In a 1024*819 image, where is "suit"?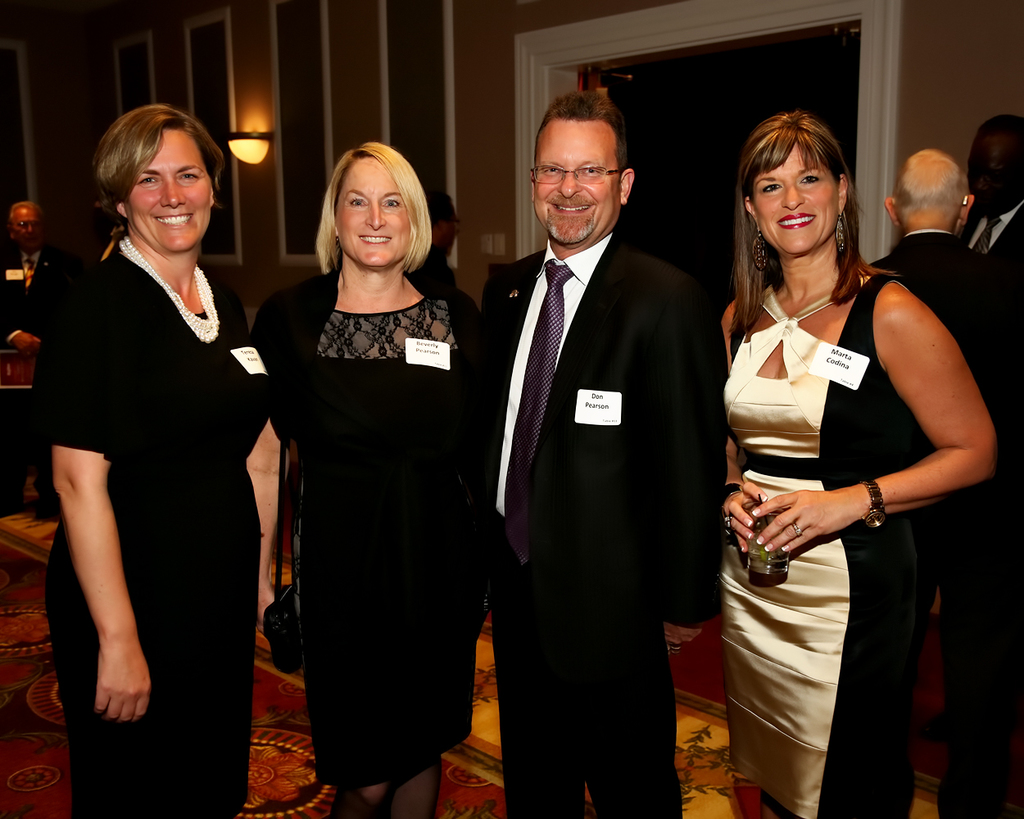
<region>960, 201, 1023, 265</region>.
